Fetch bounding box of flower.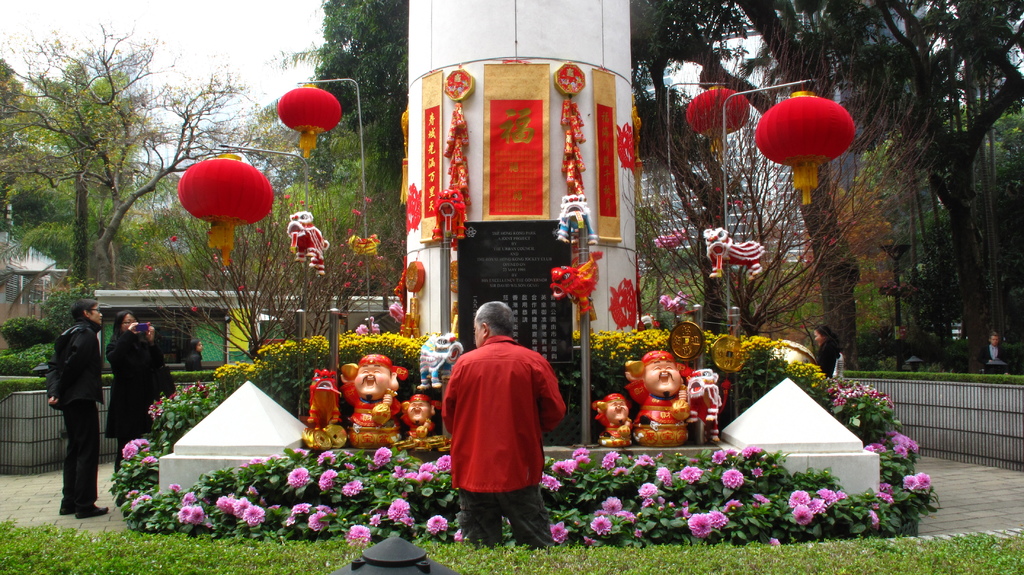
Bbox: crop(595, 508, 606, 515).
